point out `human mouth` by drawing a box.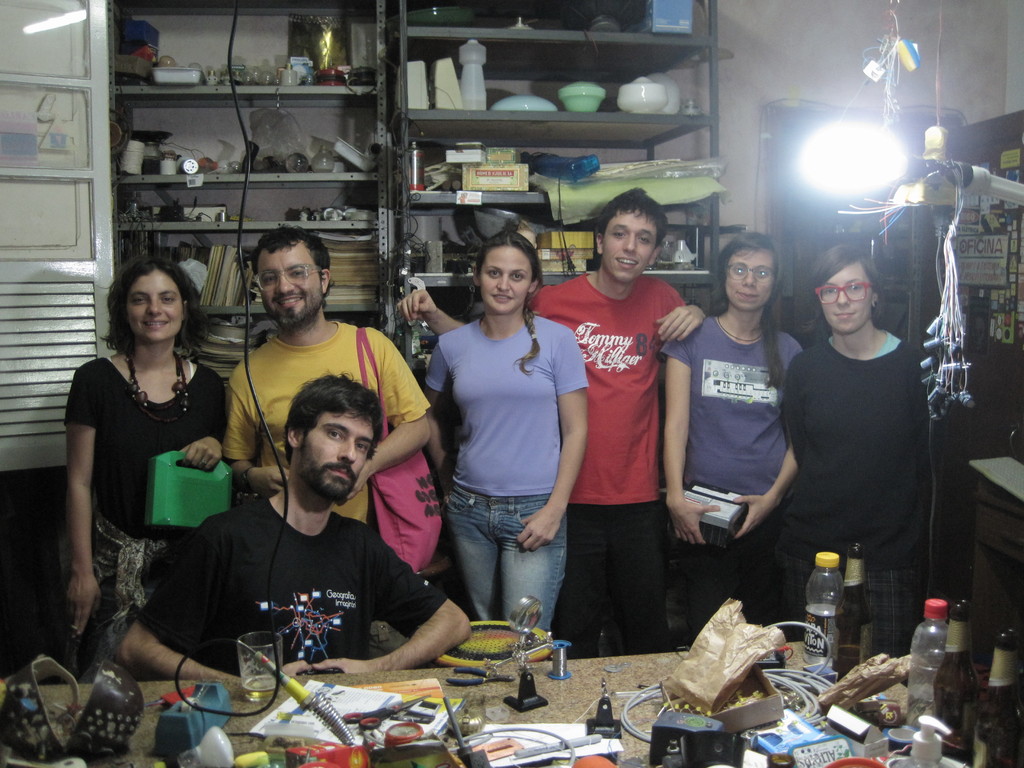
(x1=483, y1=291, x2=509, y2=297).
